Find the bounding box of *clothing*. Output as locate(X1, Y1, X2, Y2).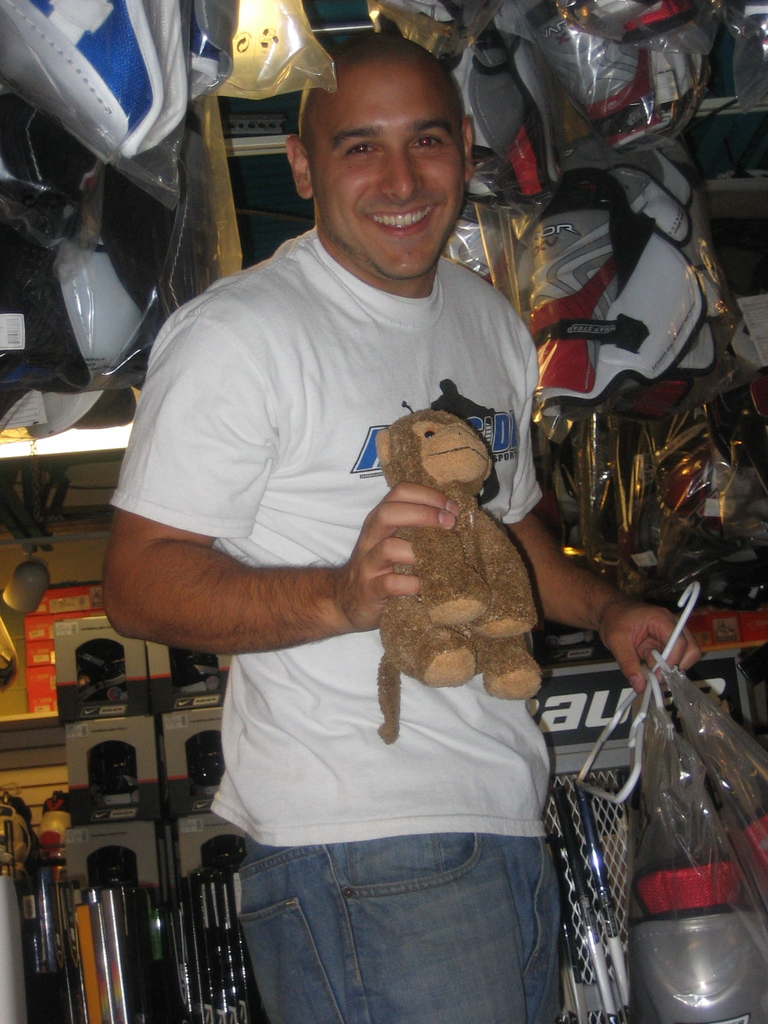
locate(118, 140, 595, 970).
